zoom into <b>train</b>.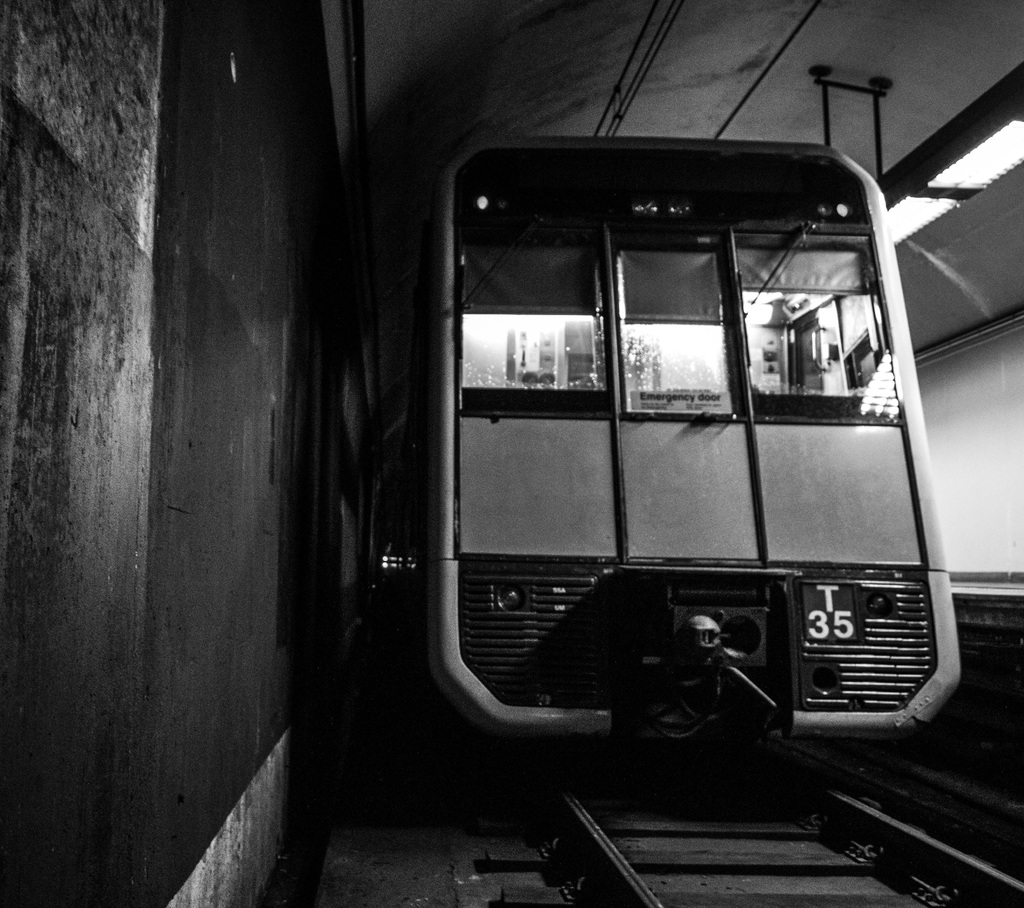
Zoom target: BBox(424, 133, 964, 766).
